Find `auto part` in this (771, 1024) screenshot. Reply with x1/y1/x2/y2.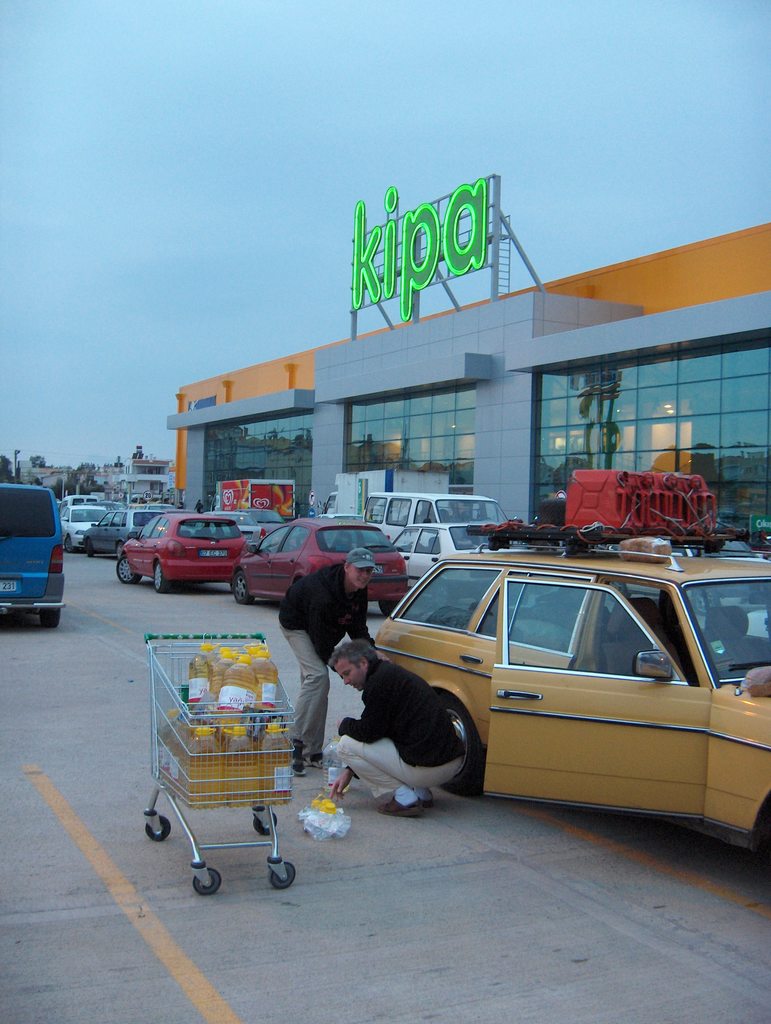
426/683/491/796.
